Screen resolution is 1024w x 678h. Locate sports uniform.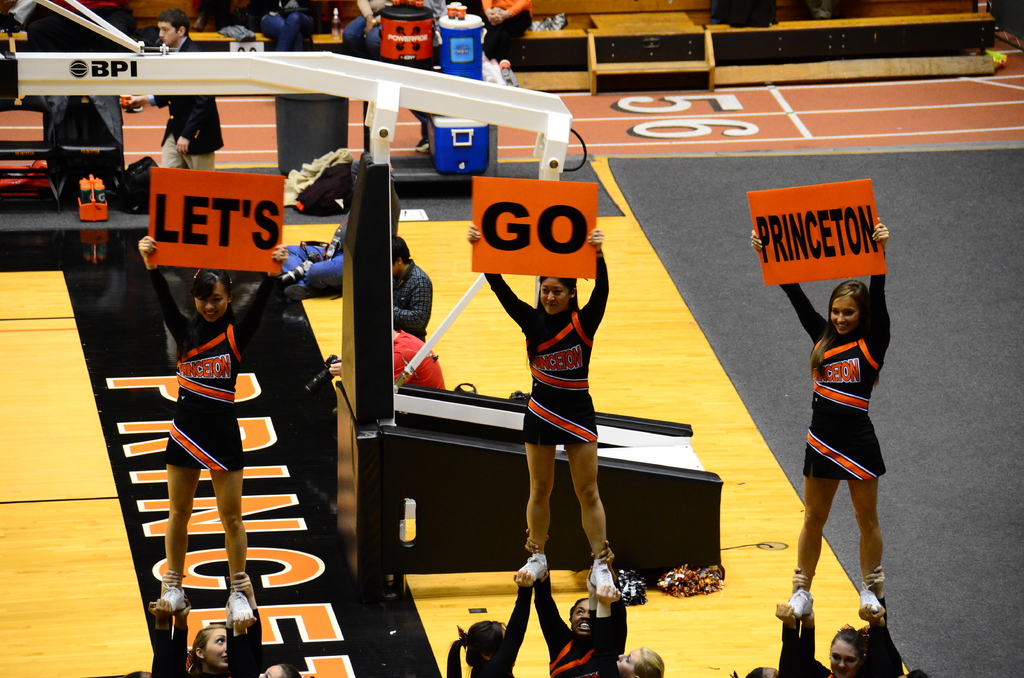
box(869, 624, 907, 677).
